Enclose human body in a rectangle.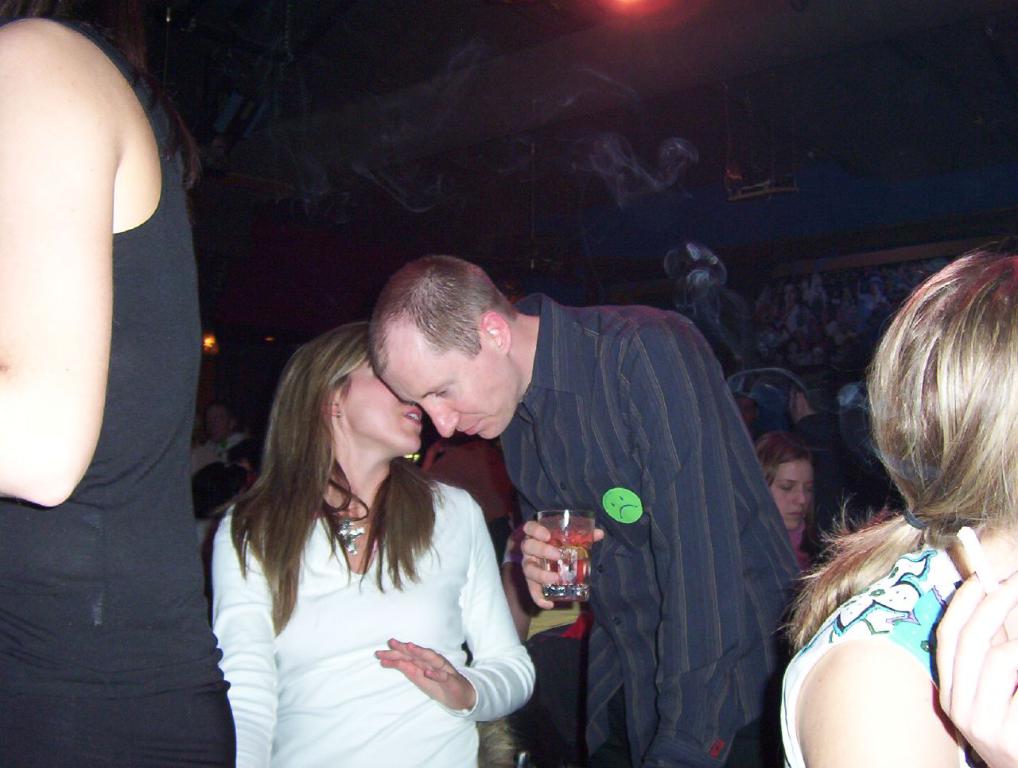
box(754, 276, 900, 370).
